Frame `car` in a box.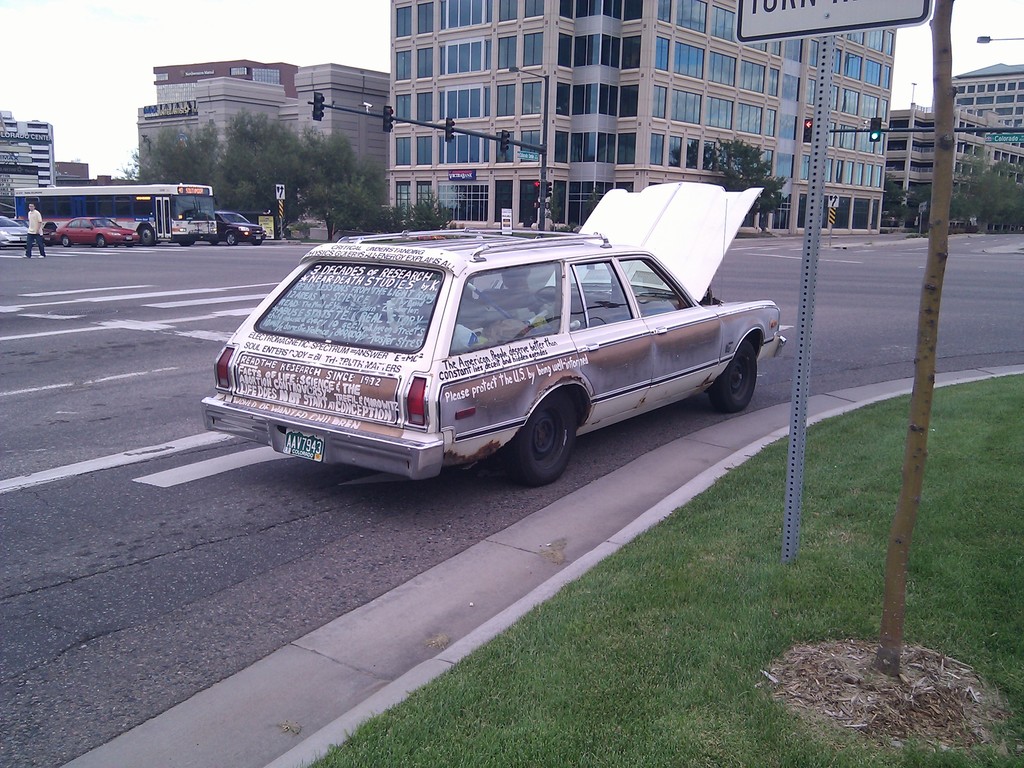
(x1=55, y1=217, x2=137, y2=248).
